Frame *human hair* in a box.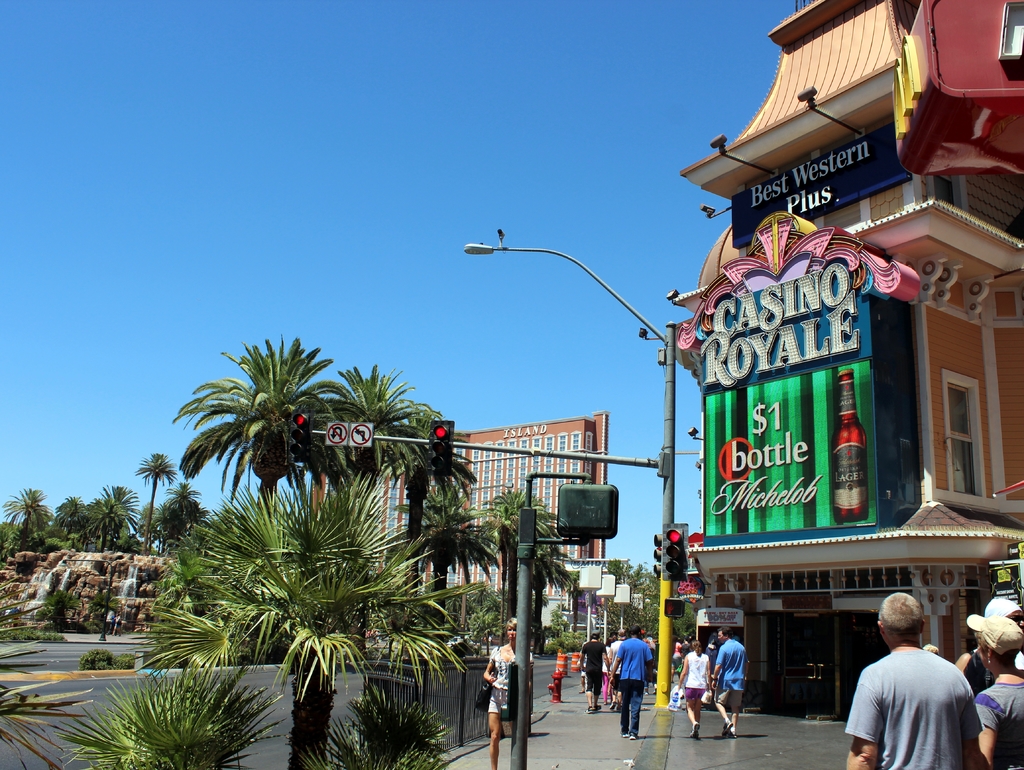
locate(876, 593, 925, 634).
